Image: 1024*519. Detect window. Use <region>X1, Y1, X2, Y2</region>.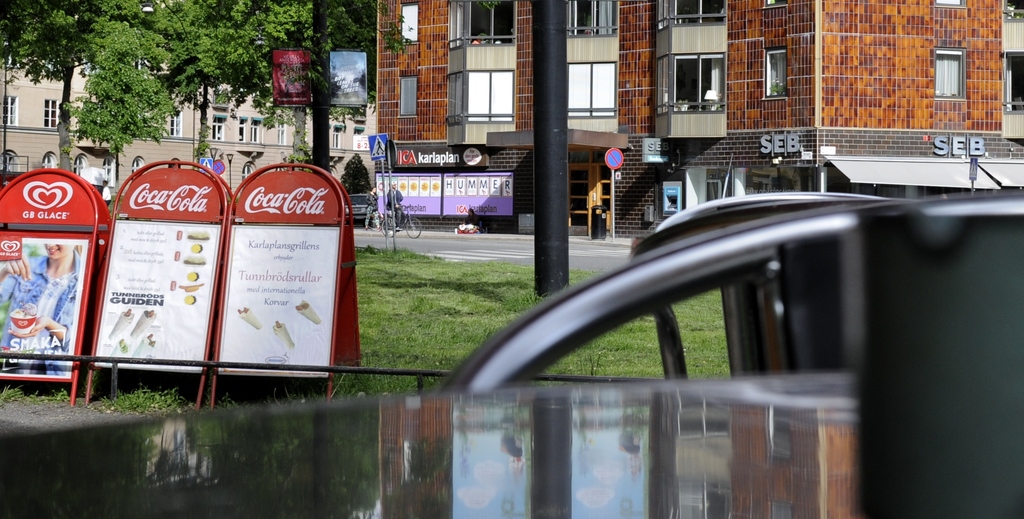
<region>212, 110, 226, 138</region>.
